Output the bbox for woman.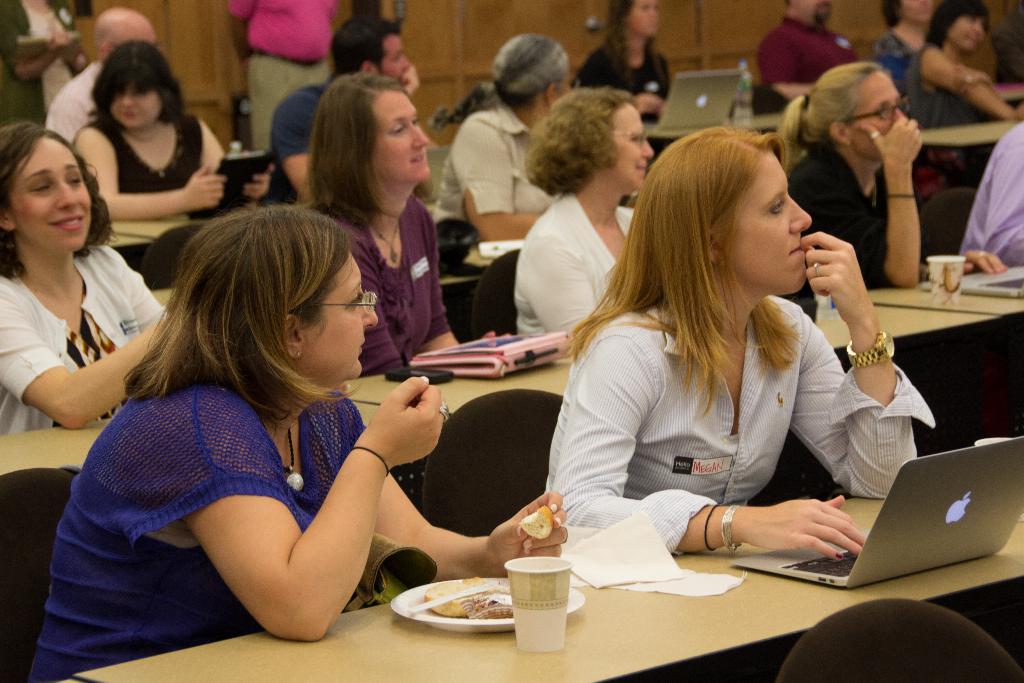
(left=0, top=0, right=93, bottom=132).
